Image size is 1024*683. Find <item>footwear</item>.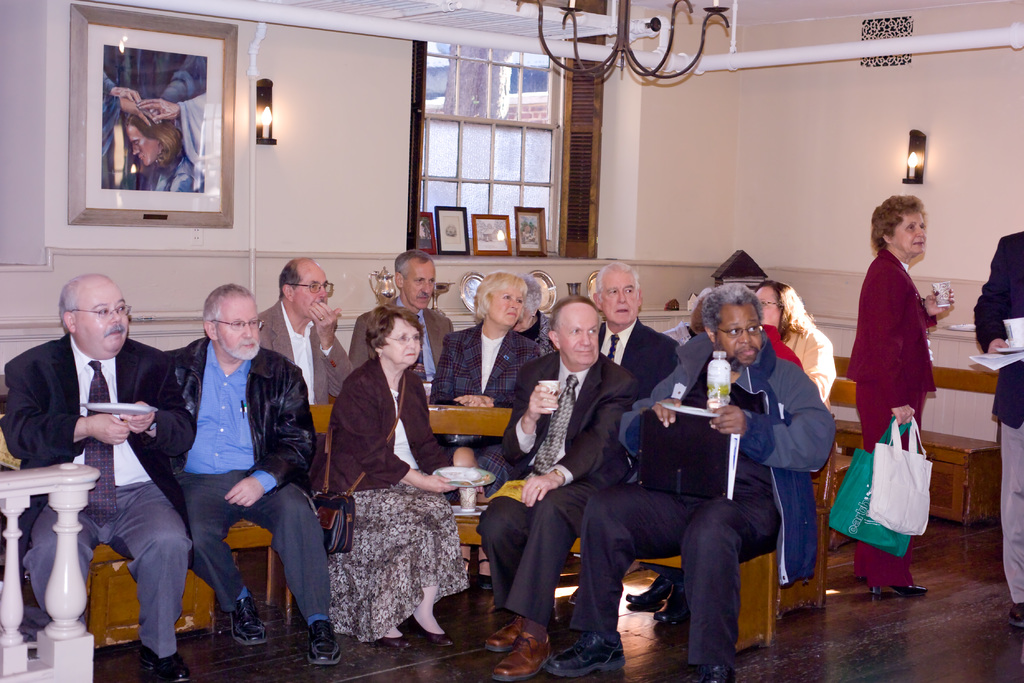
380,633,417,652.
